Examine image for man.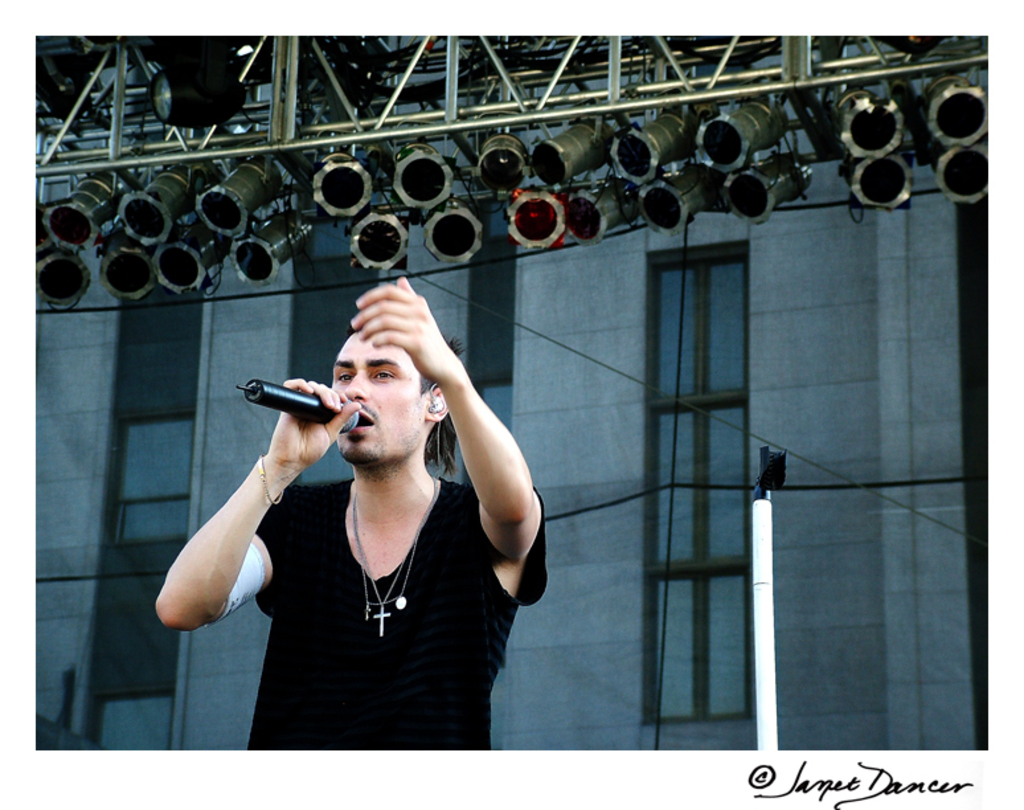
Examination result: crop(169, 287, 548, 743).
